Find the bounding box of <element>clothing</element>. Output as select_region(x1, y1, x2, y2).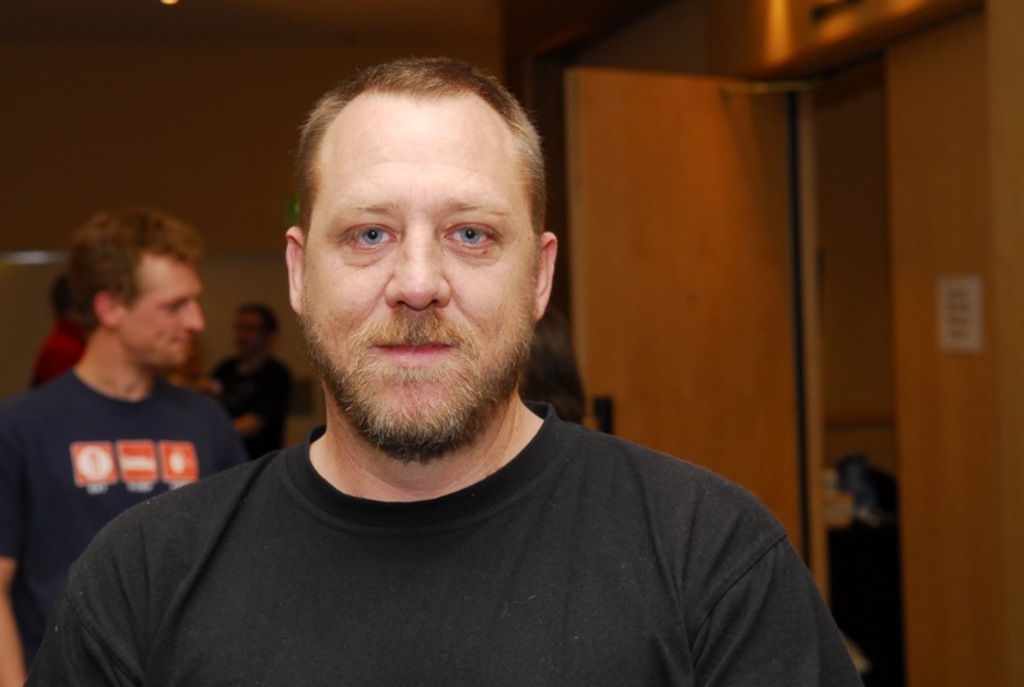
select_region(0, 361, 256, 647).
